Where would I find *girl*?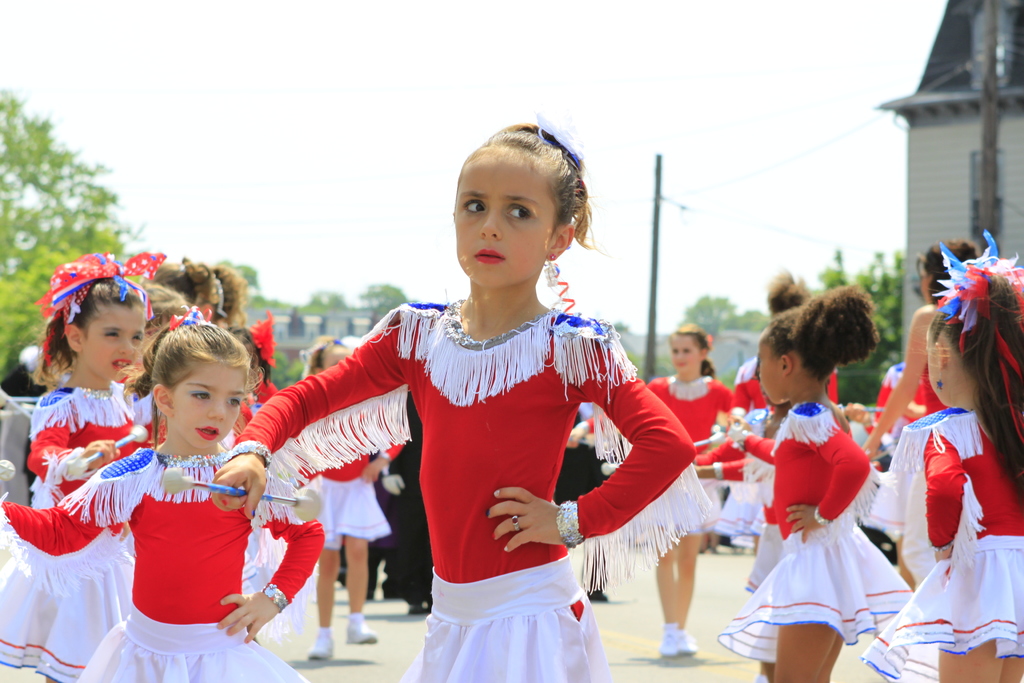
At box=[203, 106, 715, 682].
